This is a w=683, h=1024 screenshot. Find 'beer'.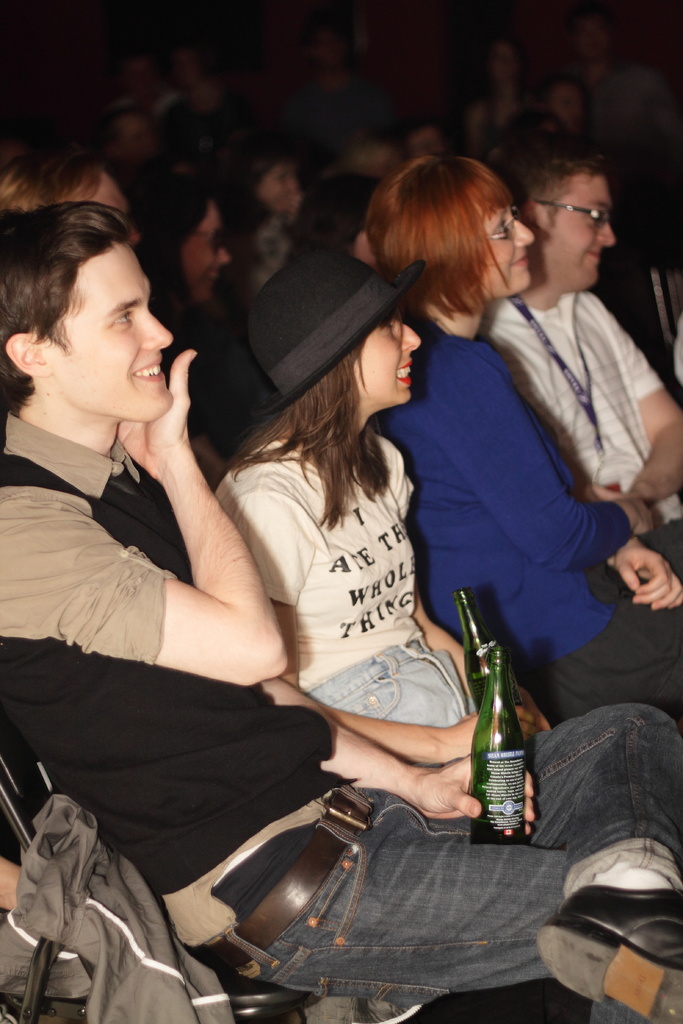
Bounding box: bbox(455, 588, 521, 707).
